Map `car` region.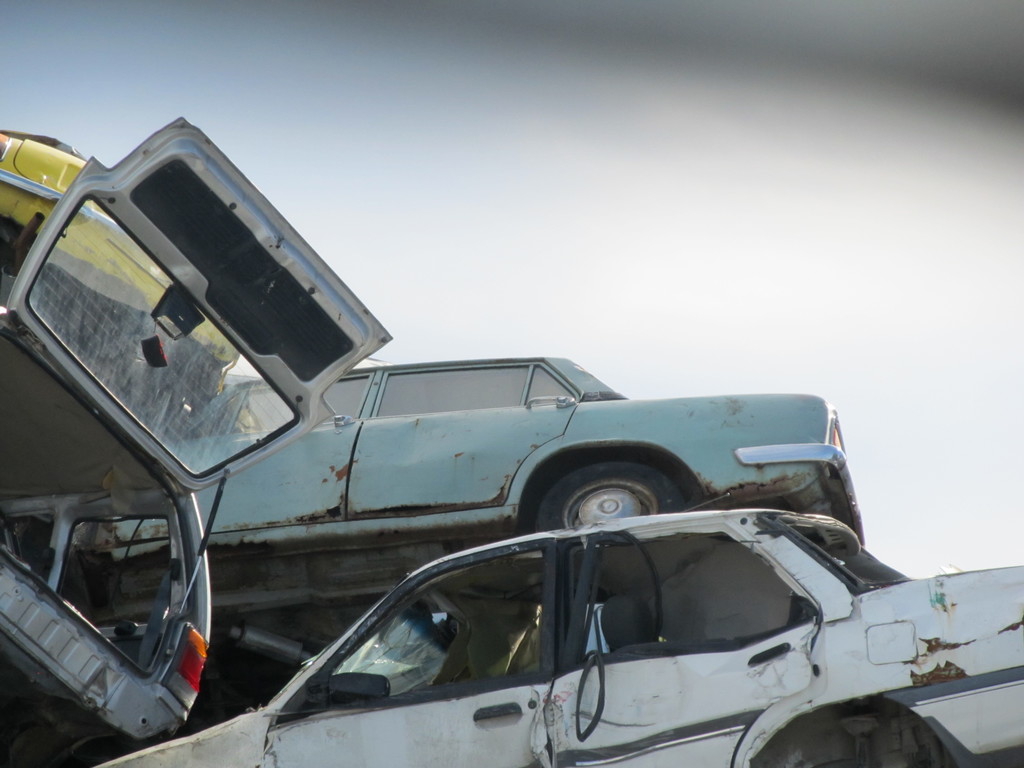
Mapped to 186:314:853:630.
